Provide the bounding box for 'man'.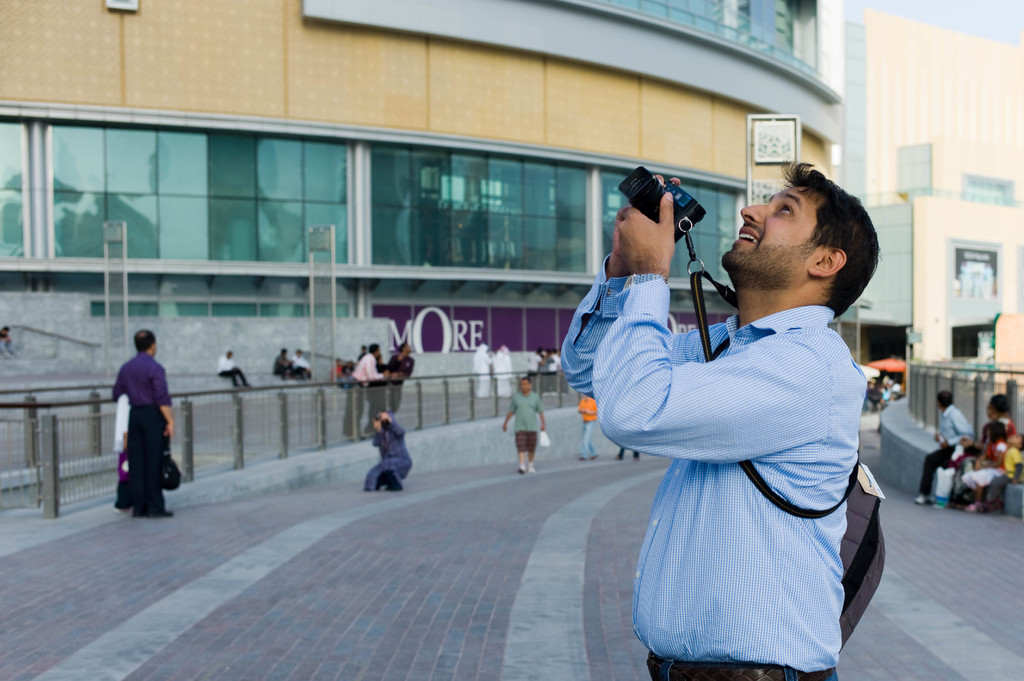
select_region(105, 330, 178, 518).
